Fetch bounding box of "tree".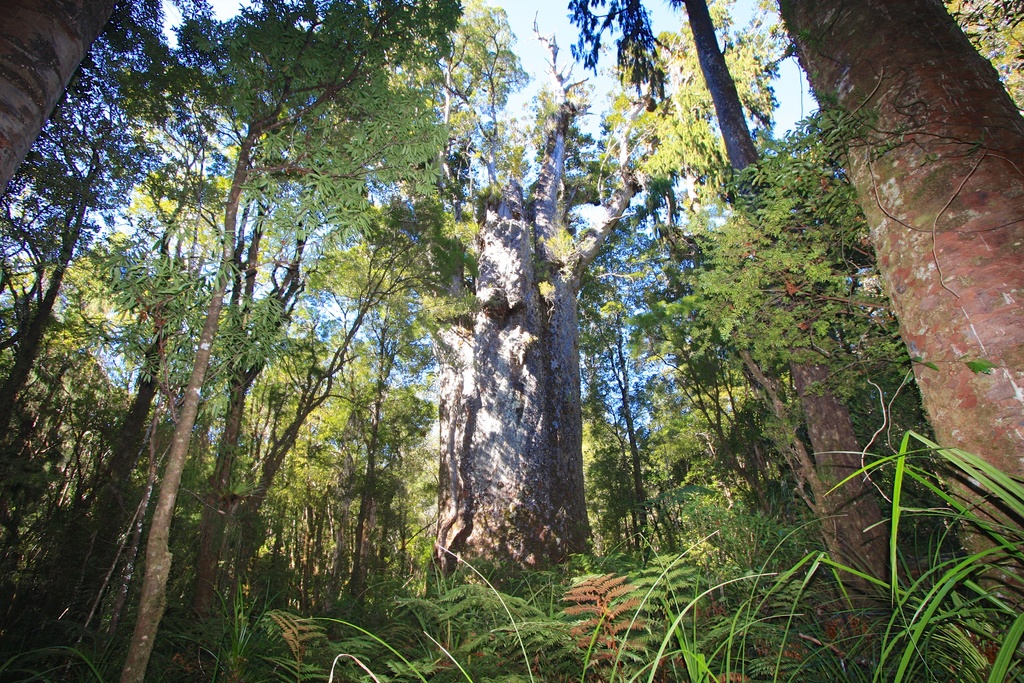
Bbox: 274, 0, 521, 563.
